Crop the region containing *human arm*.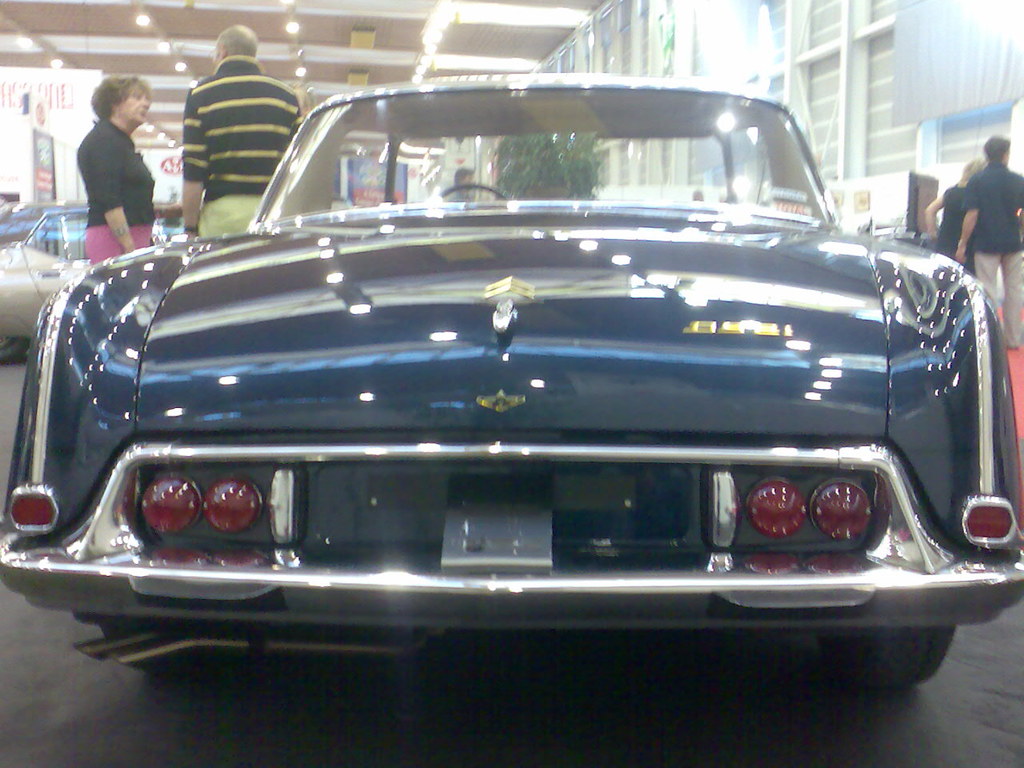
Crop region: (x1=285, y1=78, x2=315, y2=166).
